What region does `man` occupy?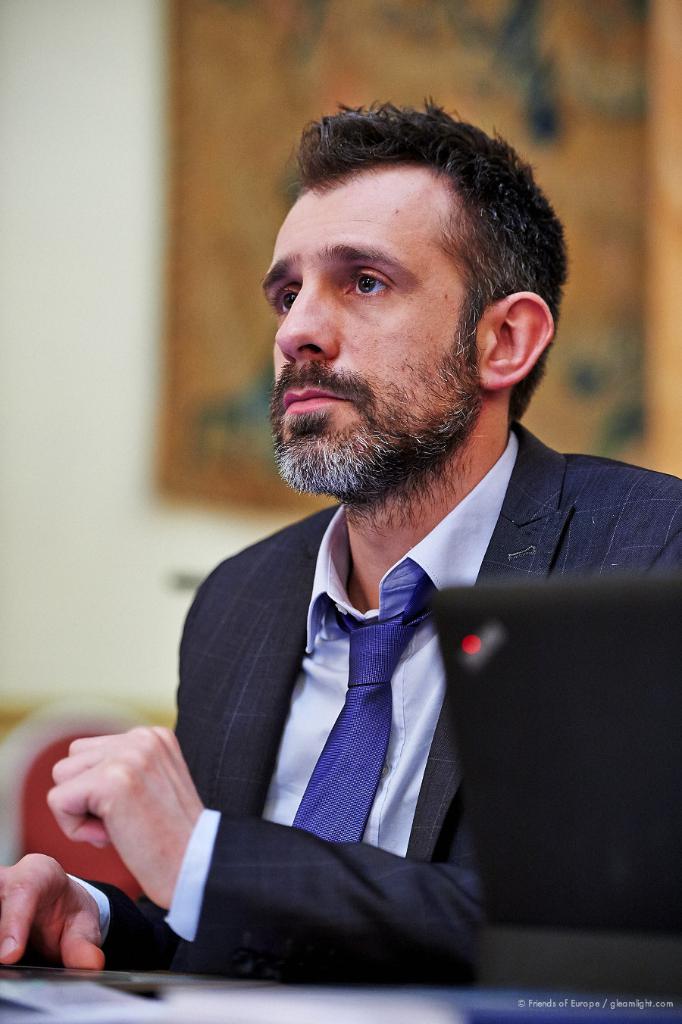
(0, 96, 681, 986).
